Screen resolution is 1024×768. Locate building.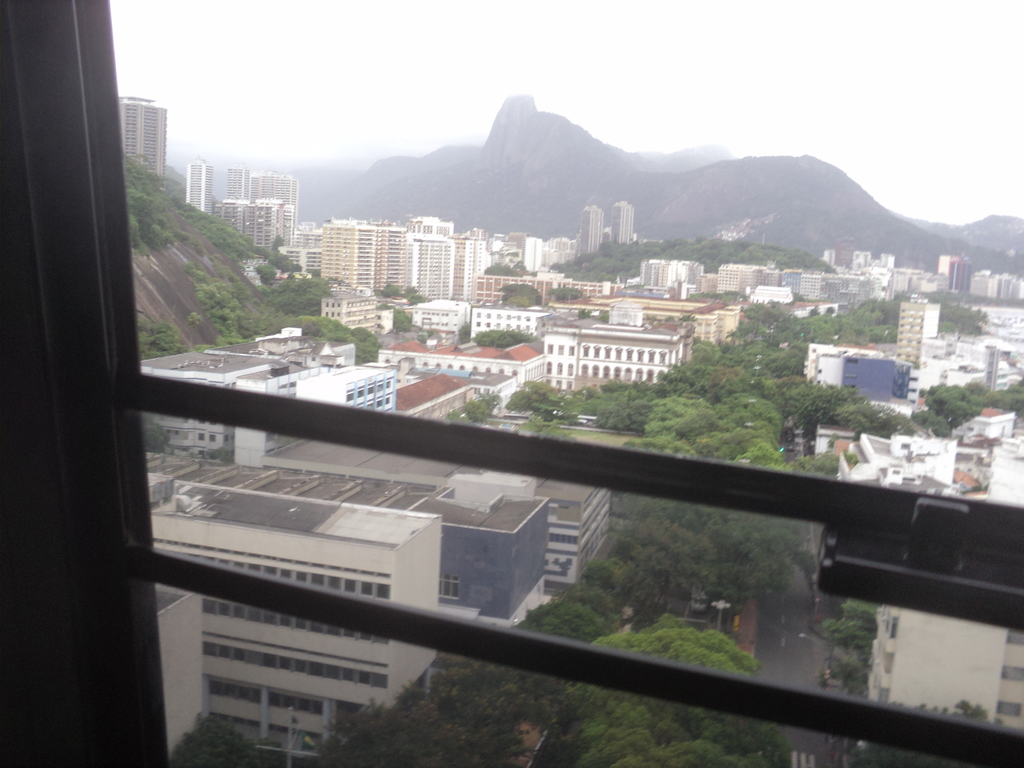
(x1=295, y1=365, x2=401, y2=410).
